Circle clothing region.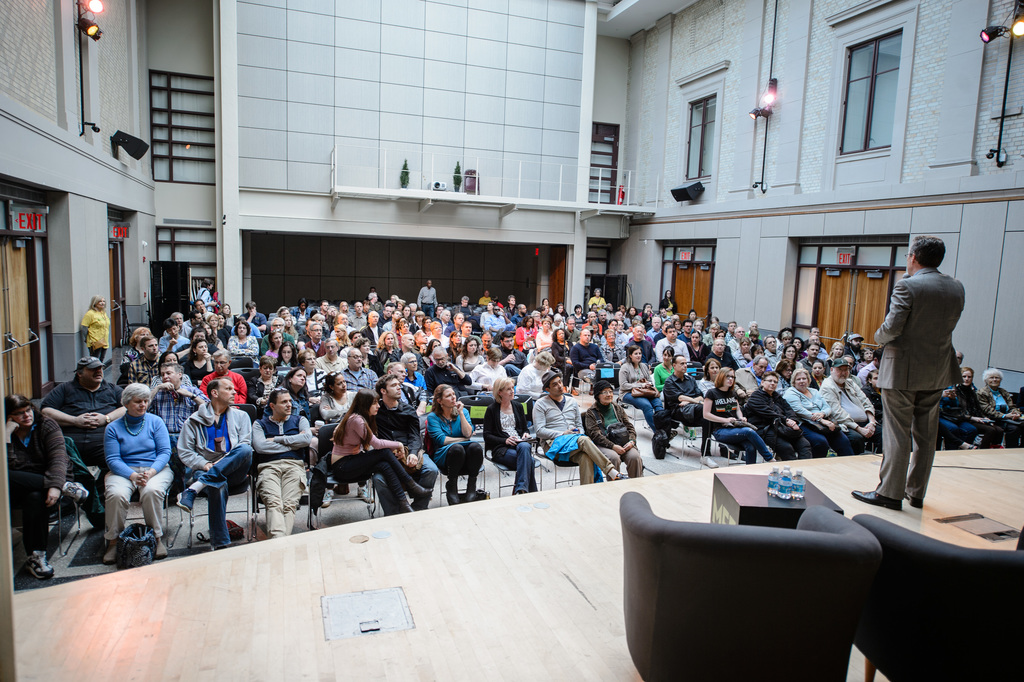
Region: bbox=[655, 366, 703, 424].
